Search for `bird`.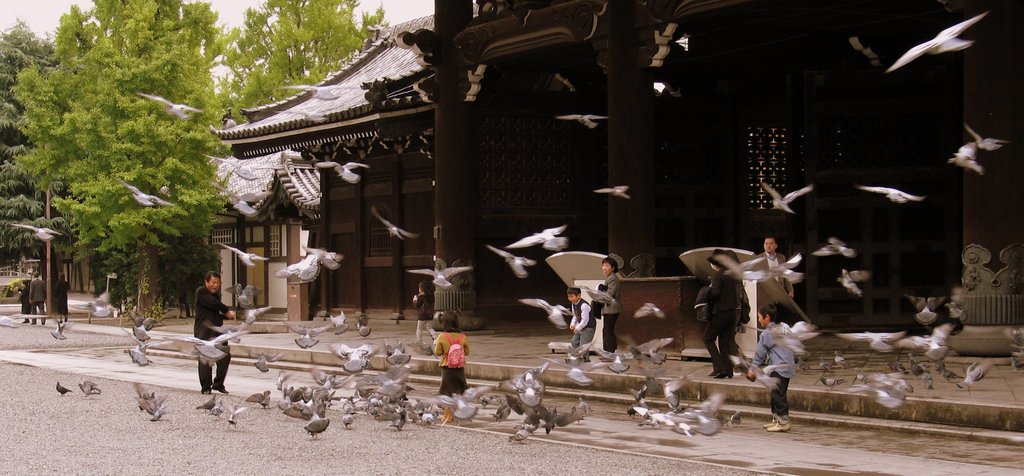
Found at region(516, 296, 573, 327).
